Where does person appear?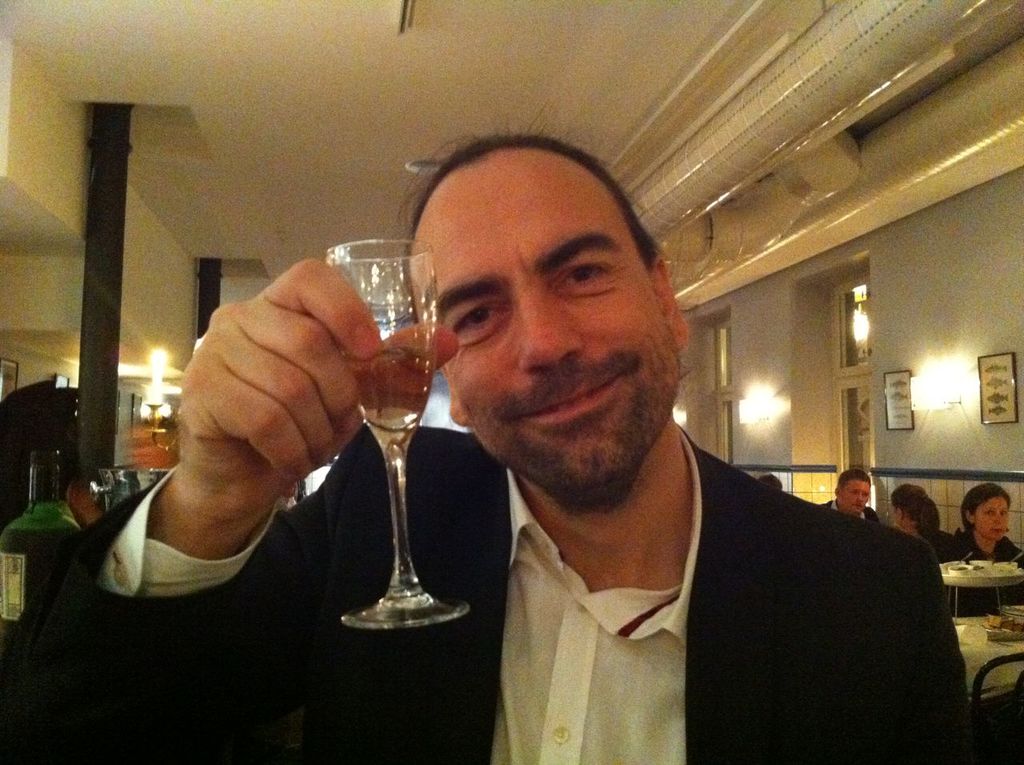
Appears at [886, 475, 951, 563].
